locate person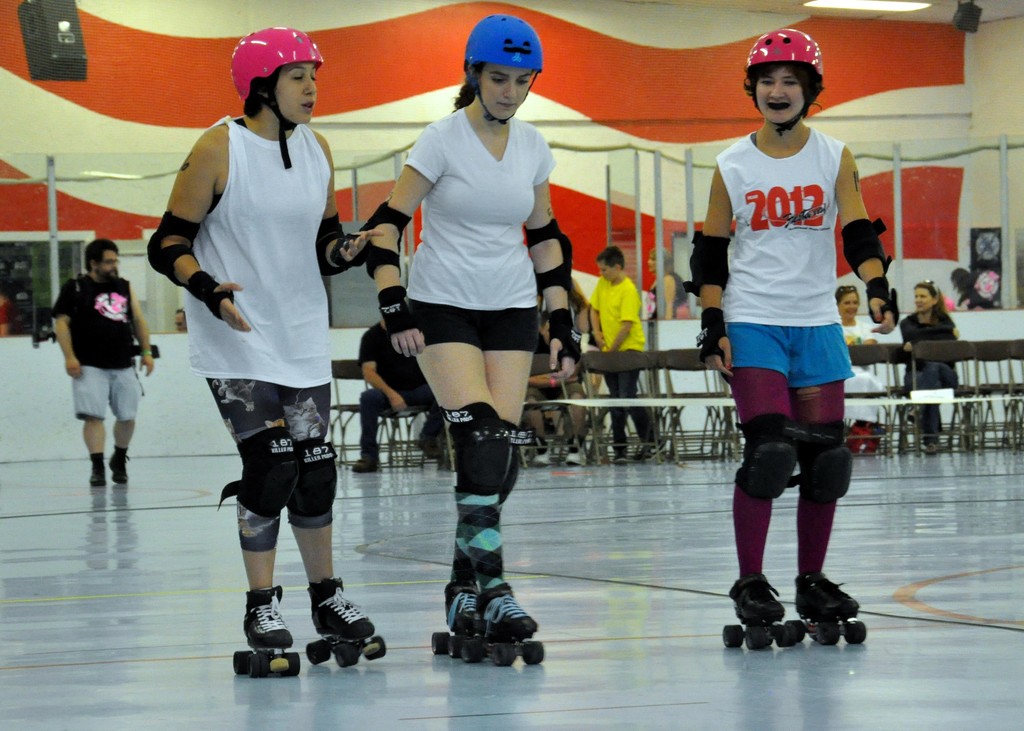
rect(686, 29, 900, 628)
